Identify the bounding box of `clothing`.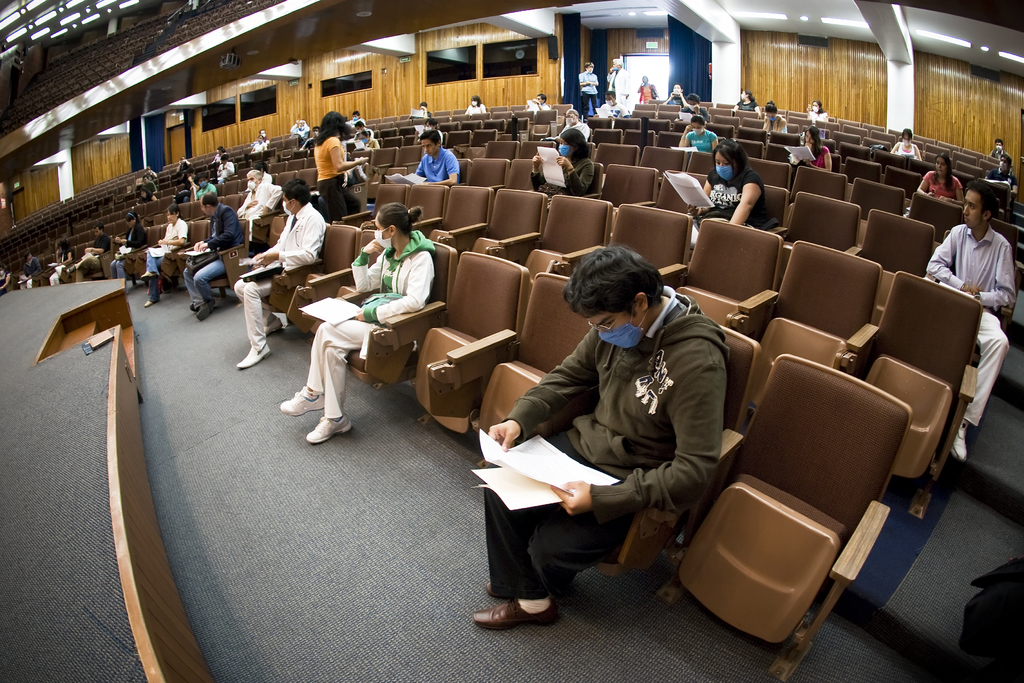
rect(0, 271, 10, 290).
